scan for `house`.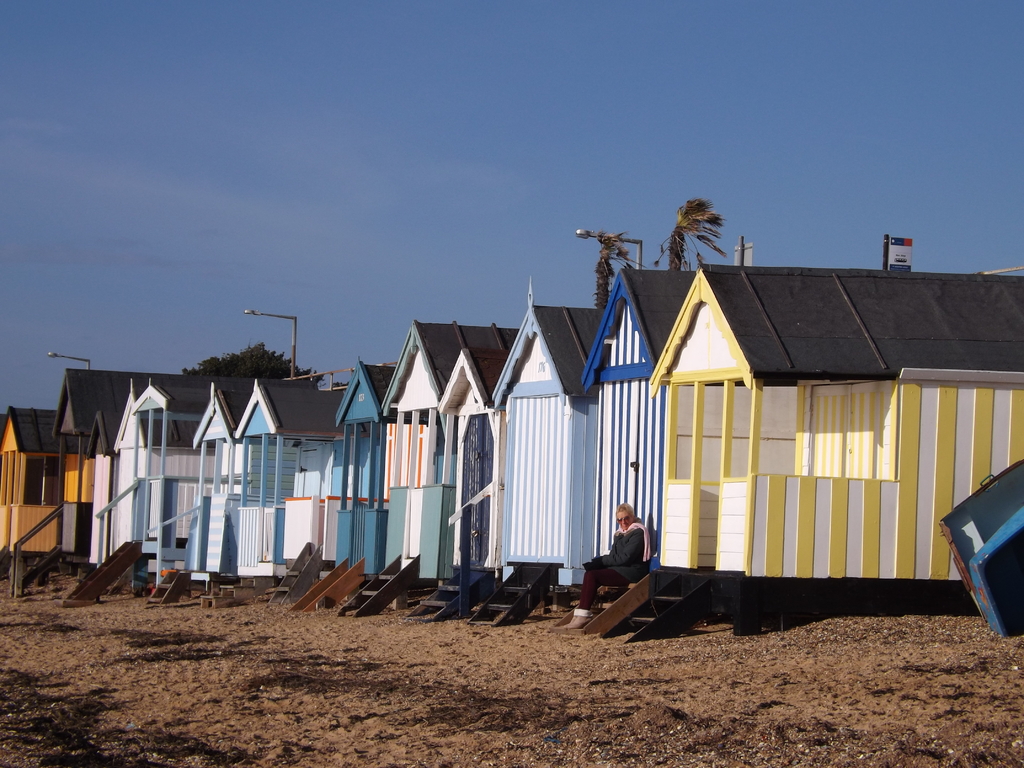
Scan result: bbox=(579, 264, 1023, 639).
